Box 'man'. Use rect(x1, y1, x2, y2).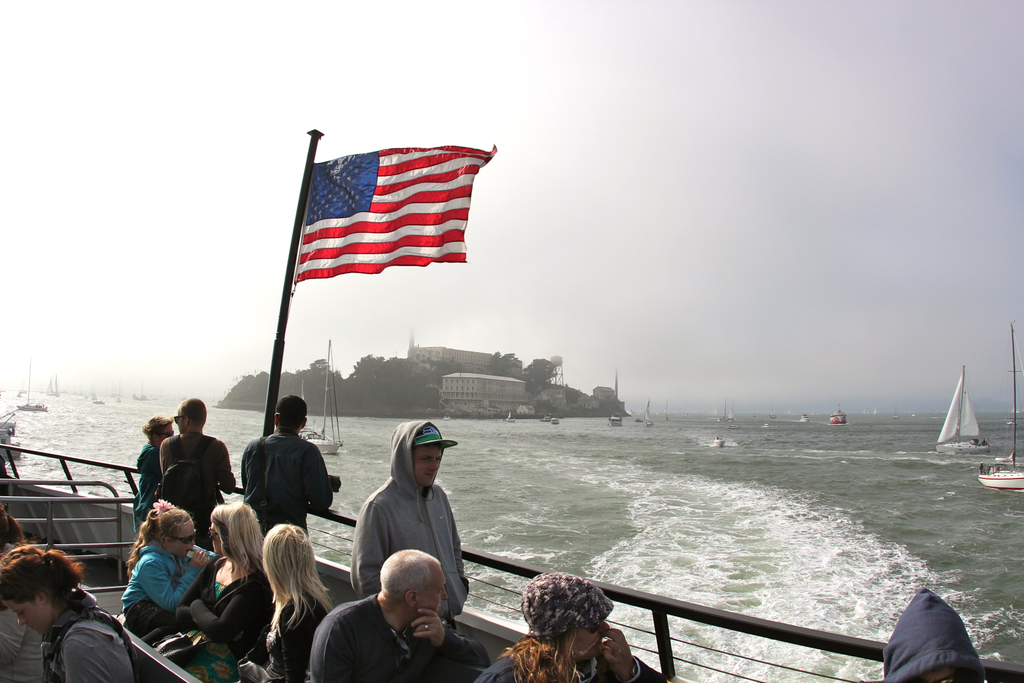
rect(228, 406, 332, 547).
